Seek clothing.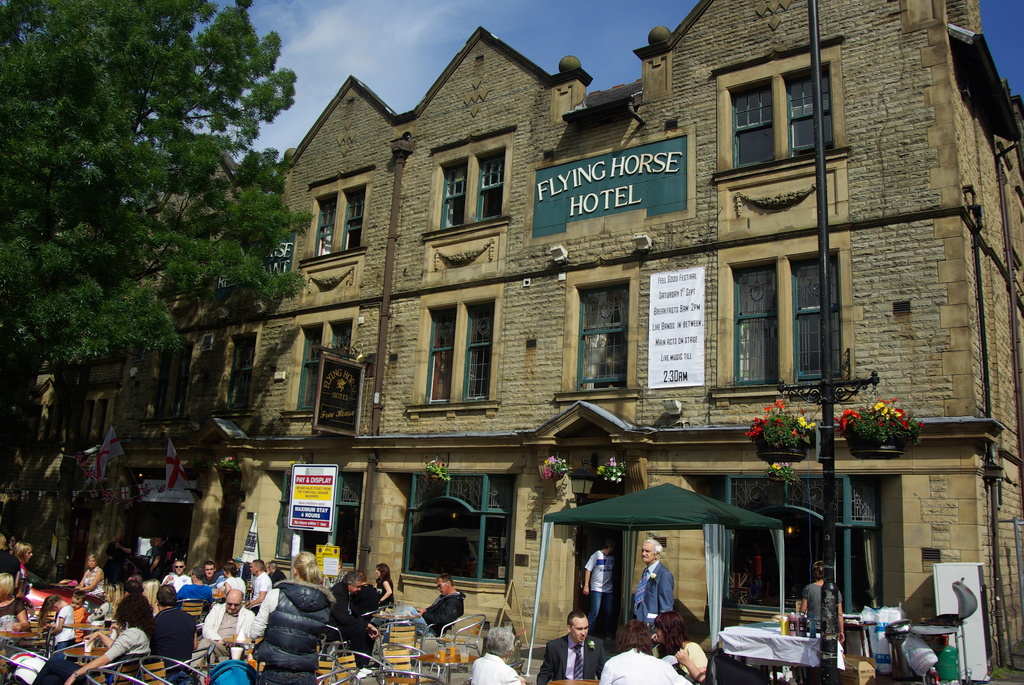
<bbox>18, 562, 30, 606</bbox>.
